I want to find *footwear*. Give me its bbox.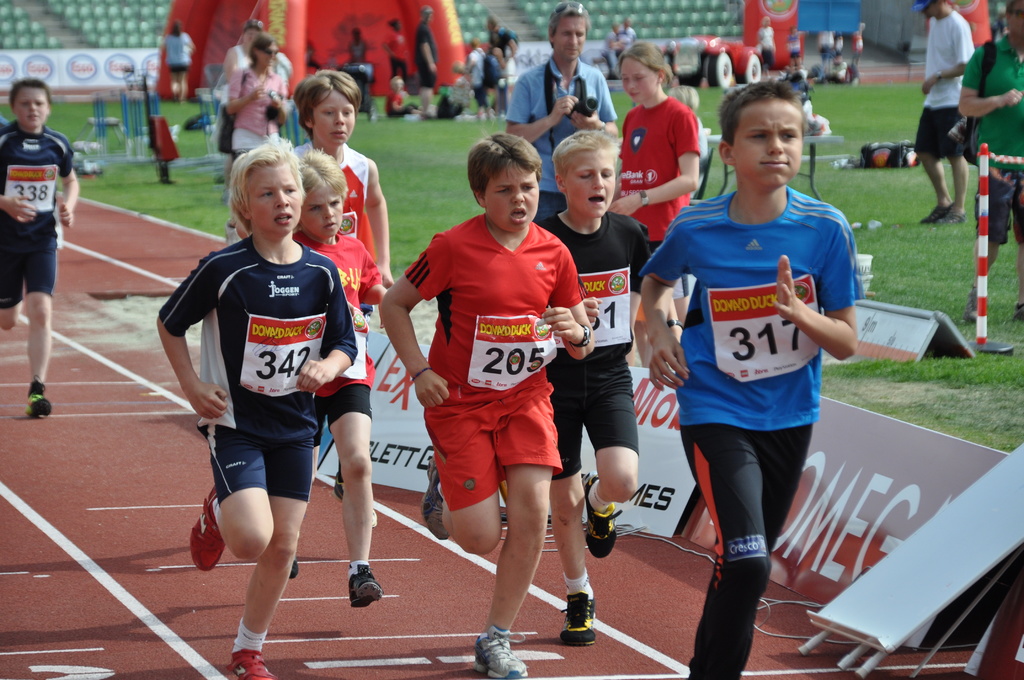
crop(963, 293, 978, 319).
